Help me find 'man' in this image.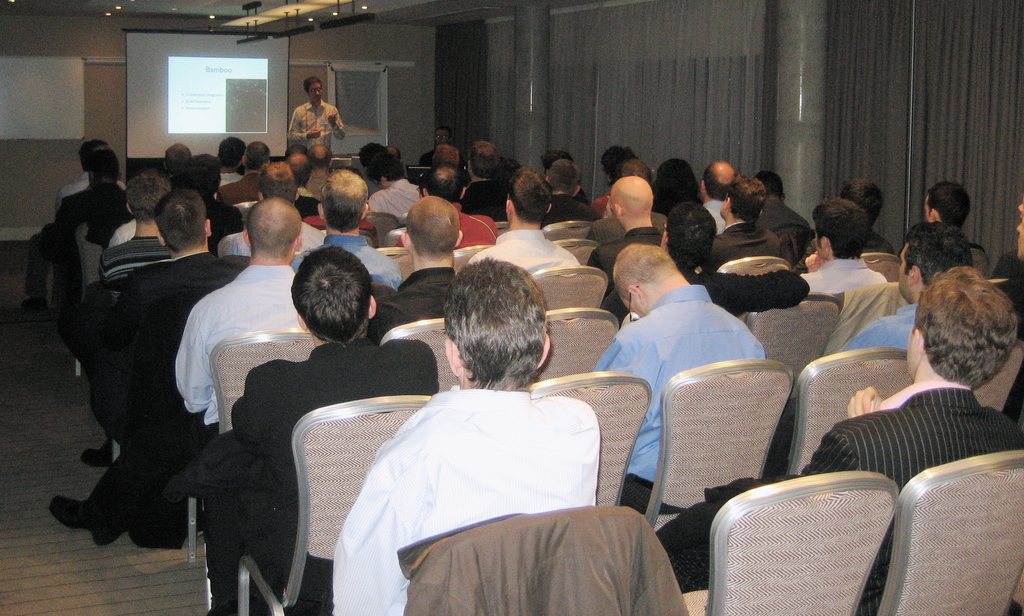
Found it: box(369, 152, 419, 223).
